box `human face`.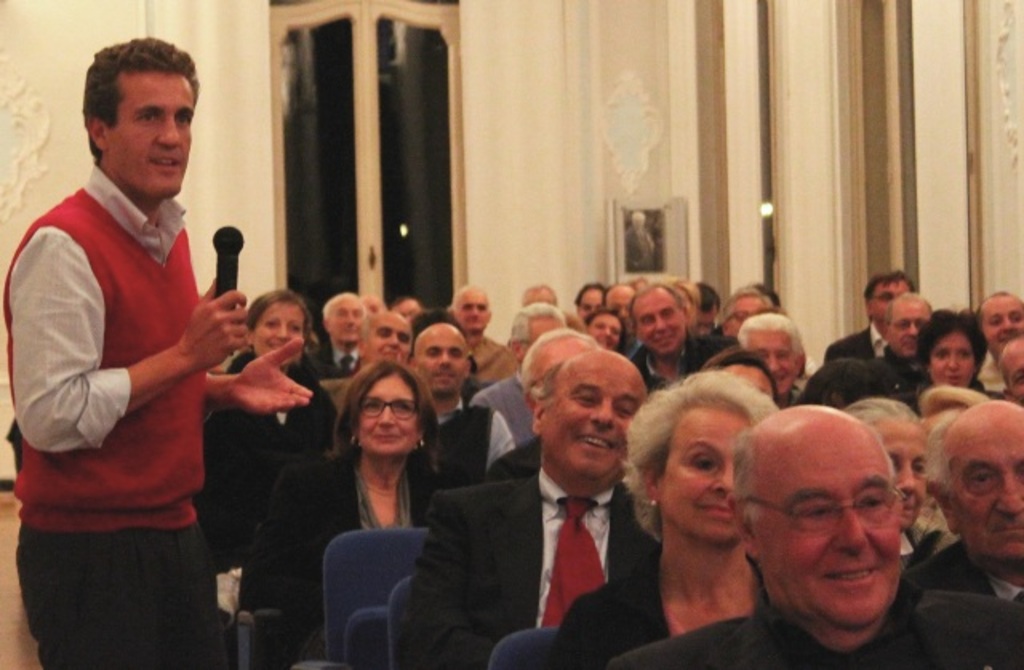
crop(635, 297, 690, 355).
